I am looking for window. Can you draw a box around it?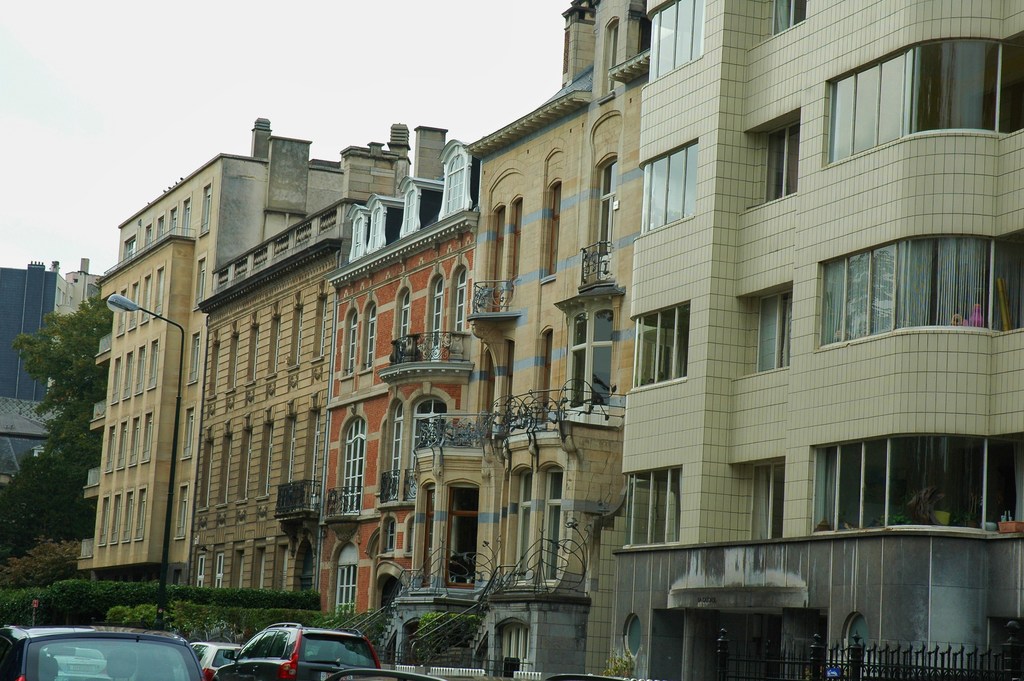
Sure, the bounding box is 605/28/618/96.
